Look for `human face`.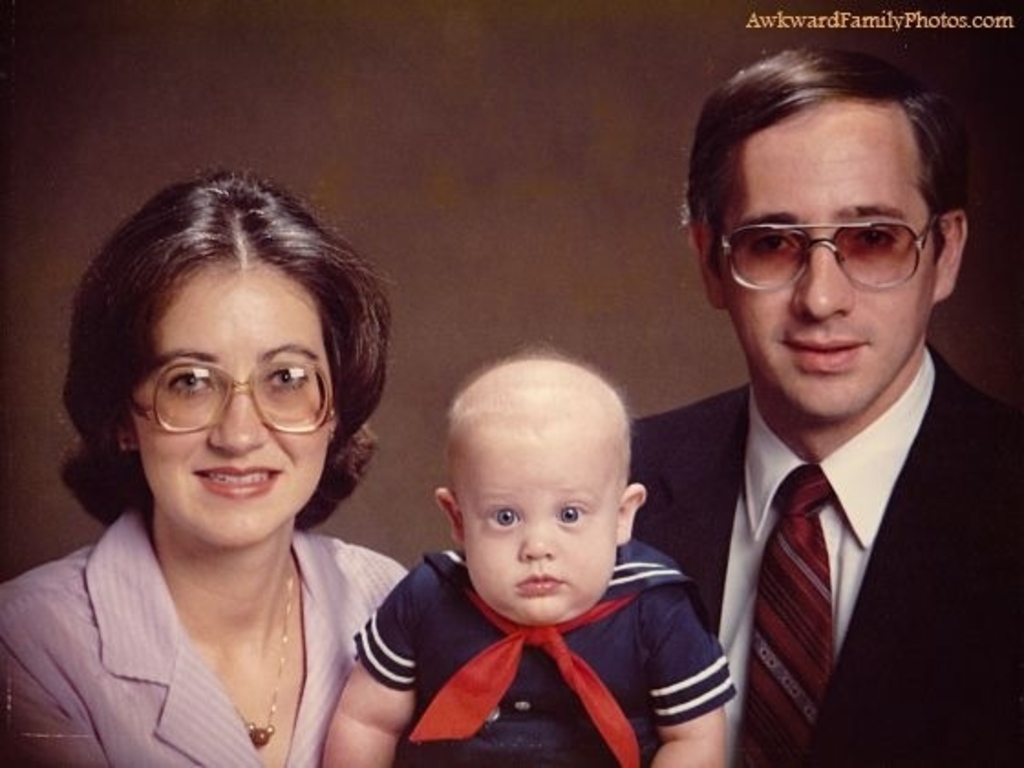
Found: region(463, 439, 614, 624).
